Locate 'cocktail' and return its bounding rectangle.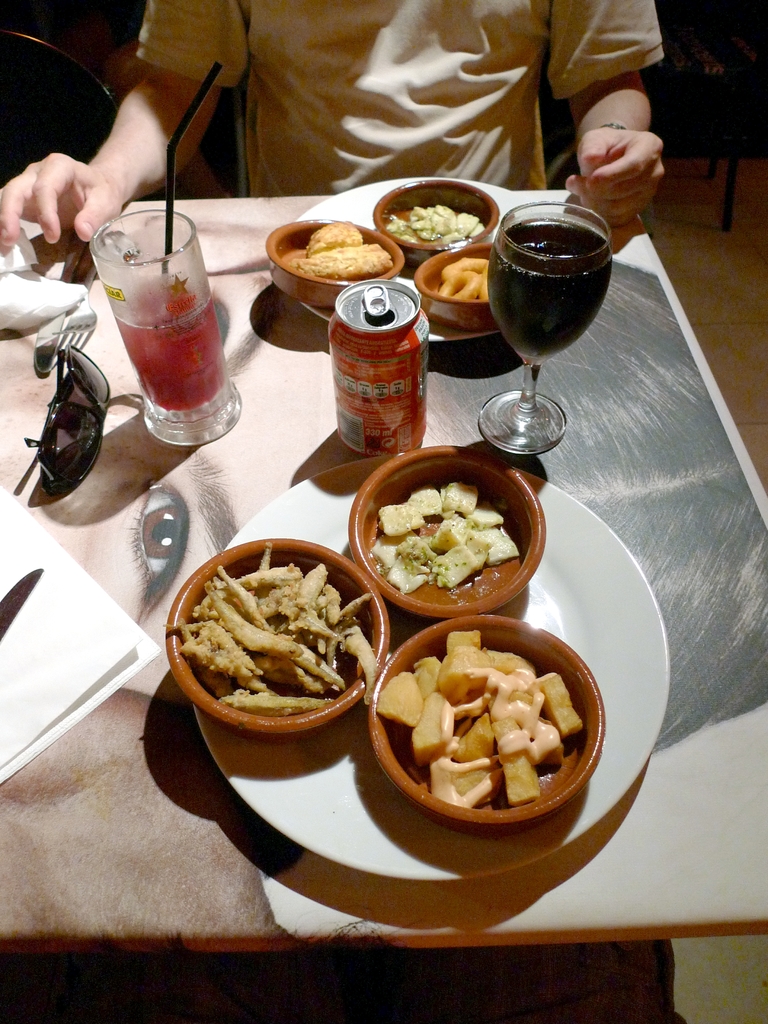
left=92, top=195, right=231, bottom=445.
